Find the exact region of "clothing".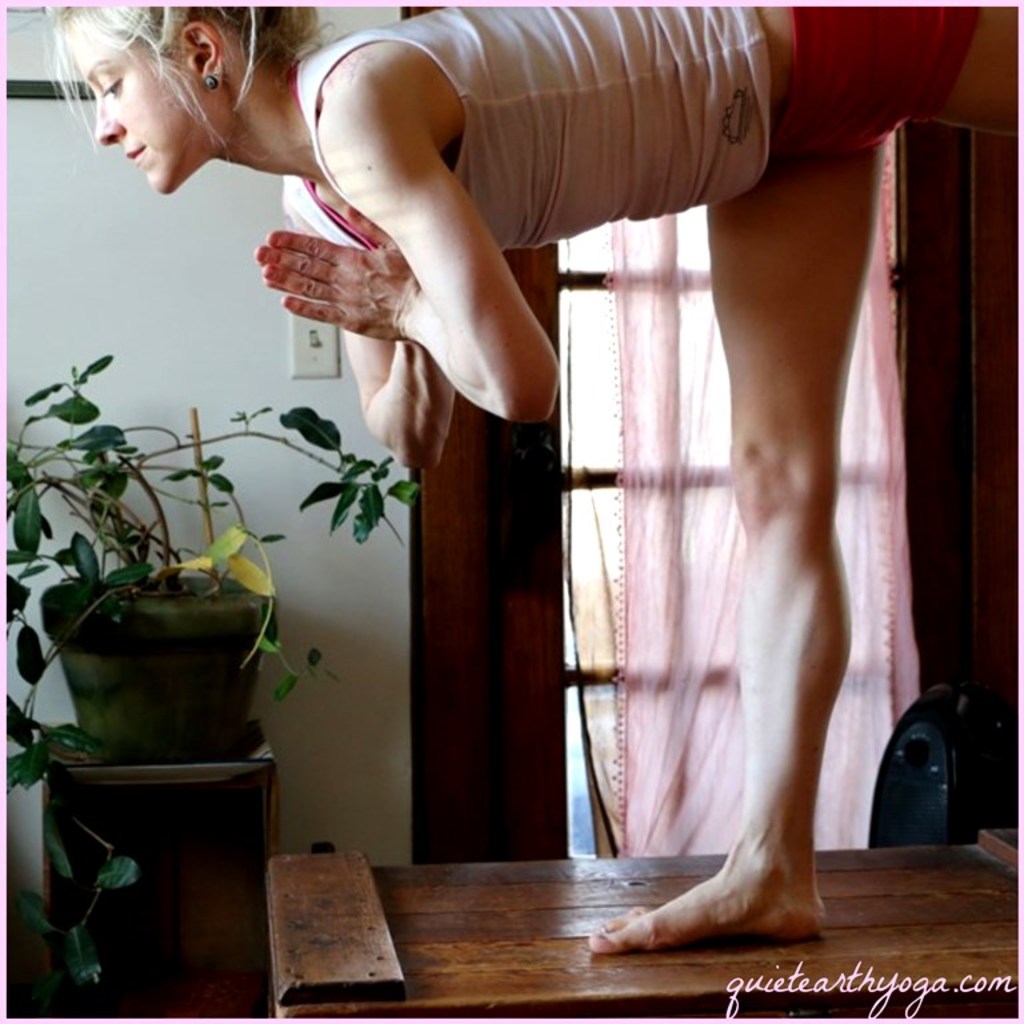
Exact region: [279,0,769,249].
